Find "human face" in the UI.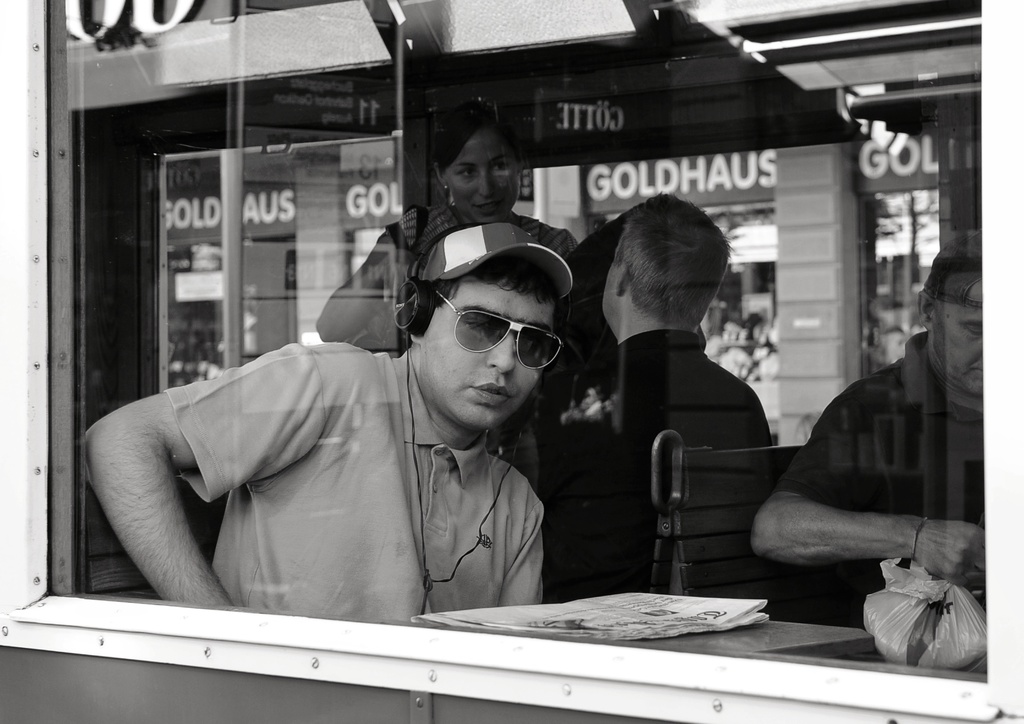
UI element at rect(442, 124, 521, 225).
